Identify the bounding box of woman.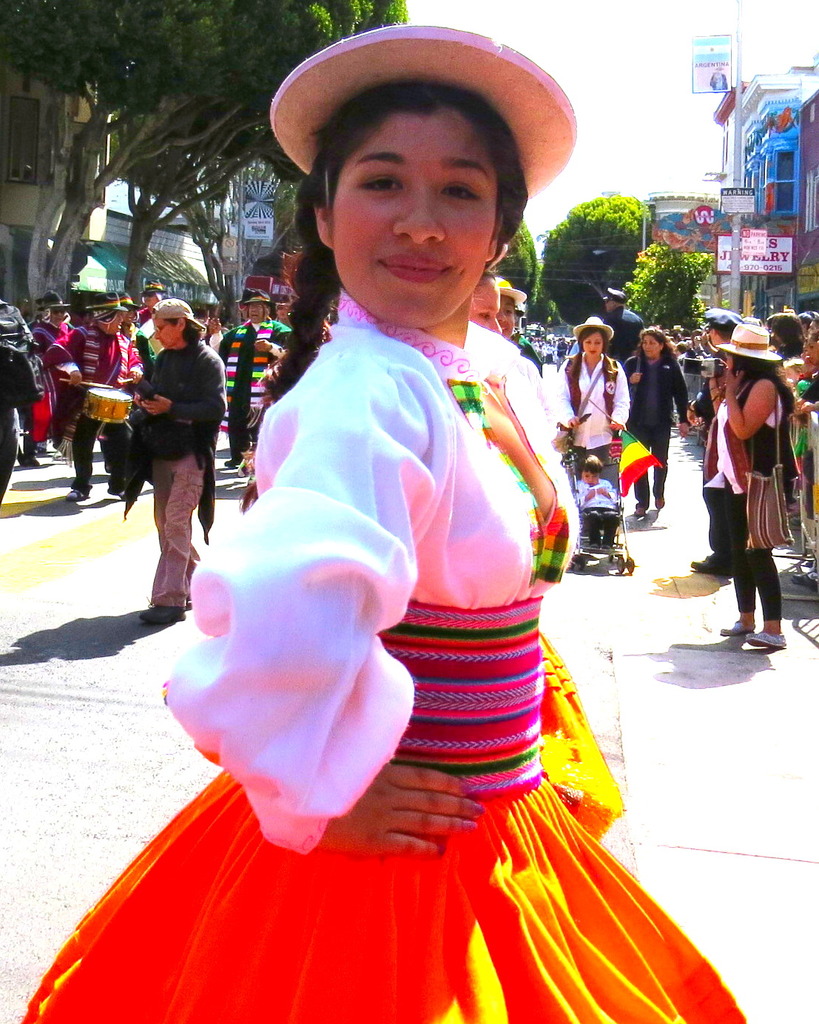
crop(551, 314, 623, 495).
